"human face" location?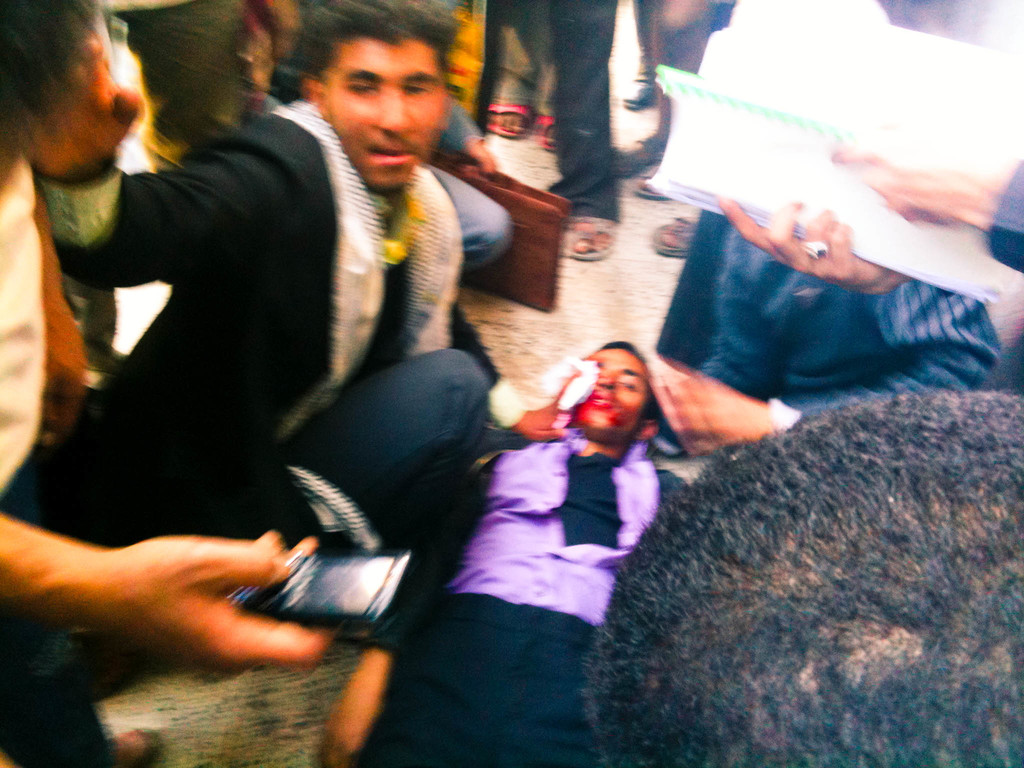
l=580, t=344, r=649, b=445
